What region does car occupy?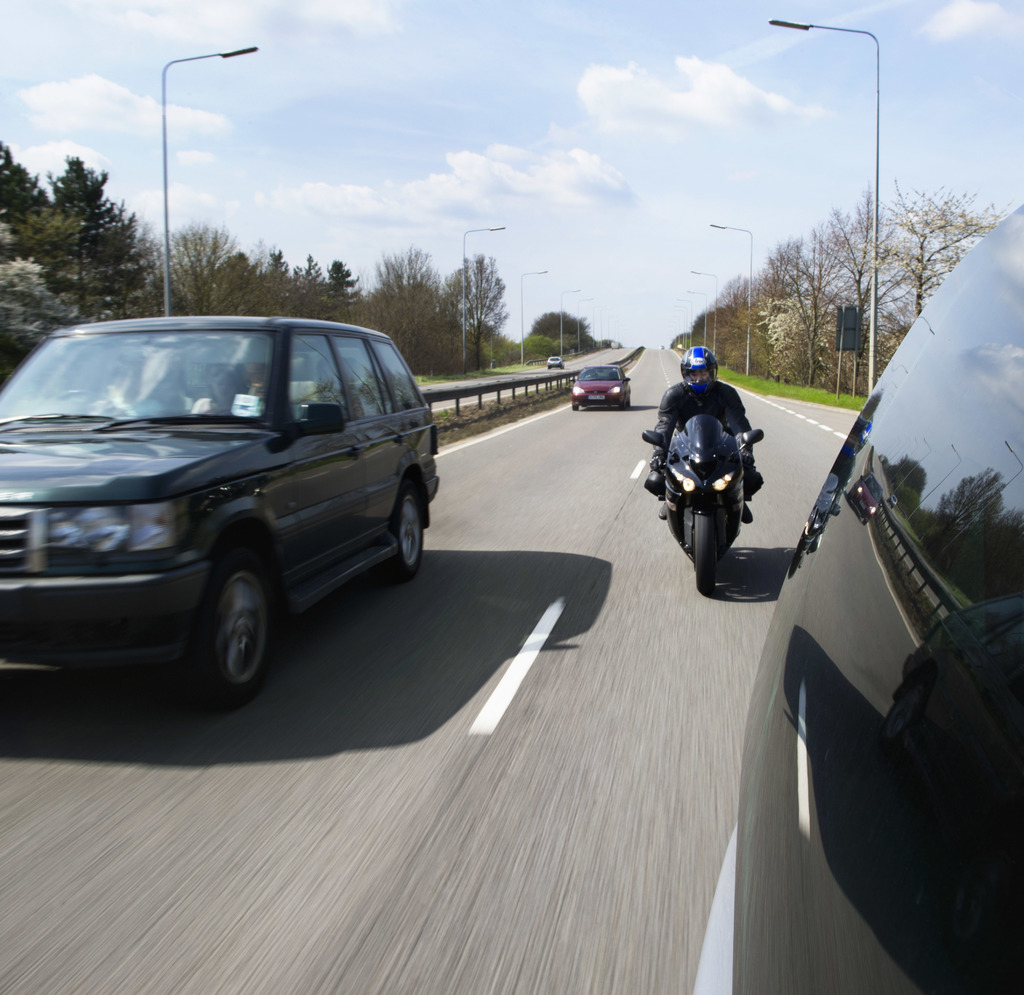
region(547, 354, 564, 367).
